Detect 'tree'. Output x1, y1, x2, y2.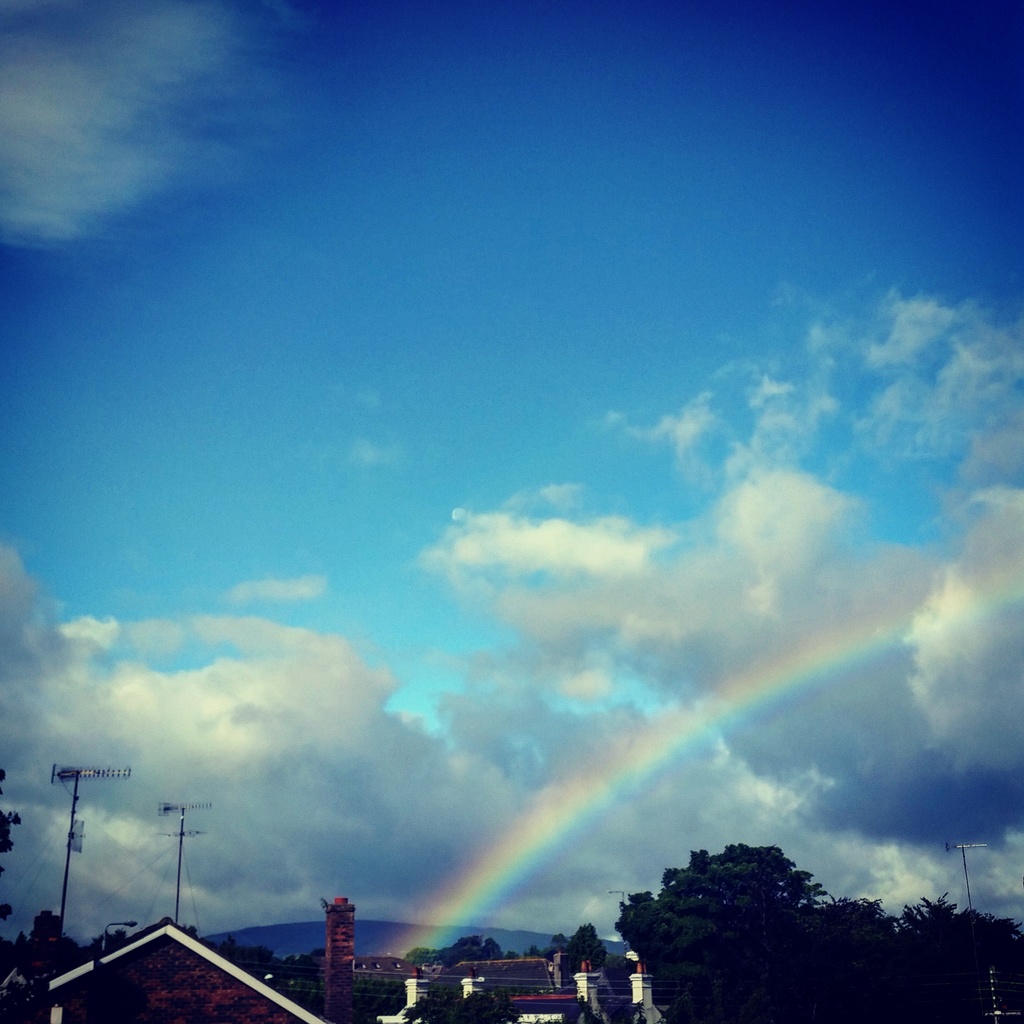
0, 758, 23, 927.
